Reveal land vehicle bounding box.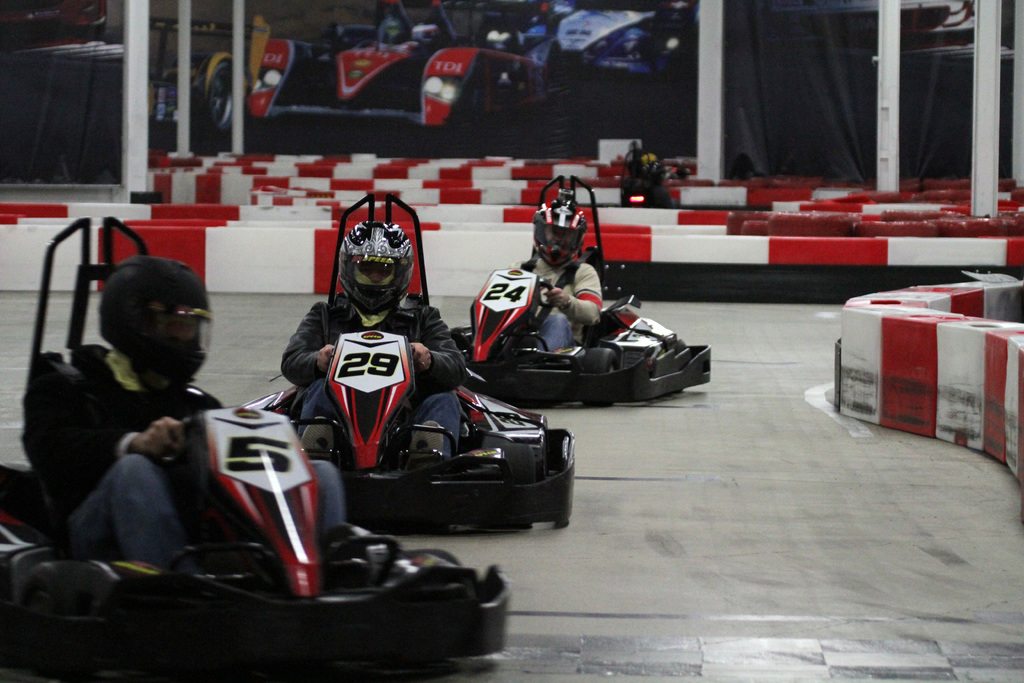
Revealed: pyautogui.locateOnScreen(4, 0, 108, 51).
